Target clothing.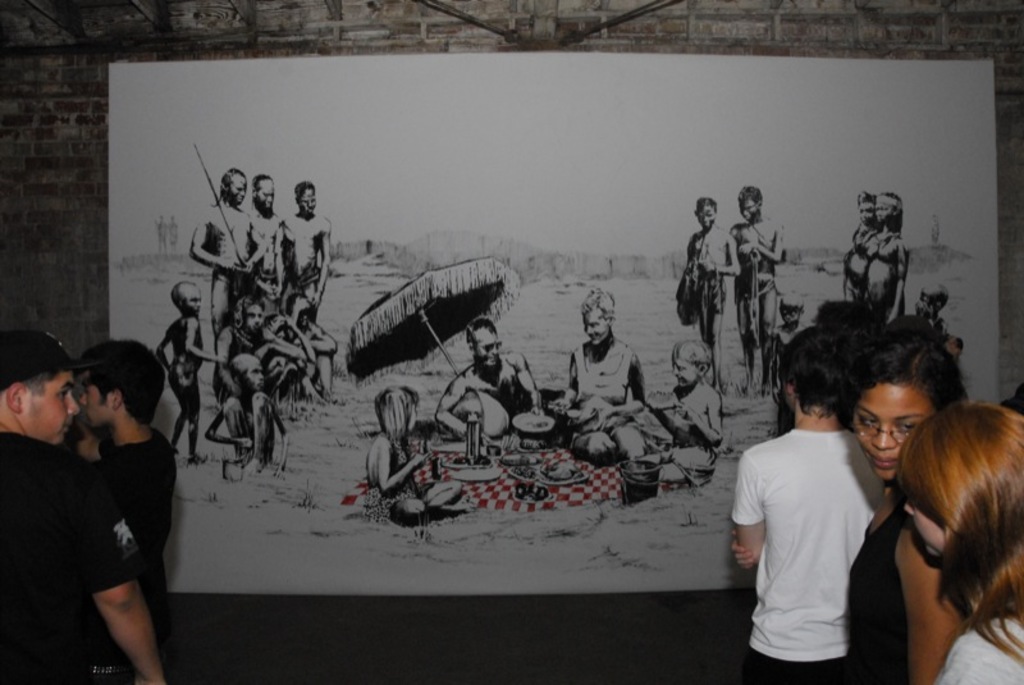
Target region: select_region(571, 346, 637, 435).
